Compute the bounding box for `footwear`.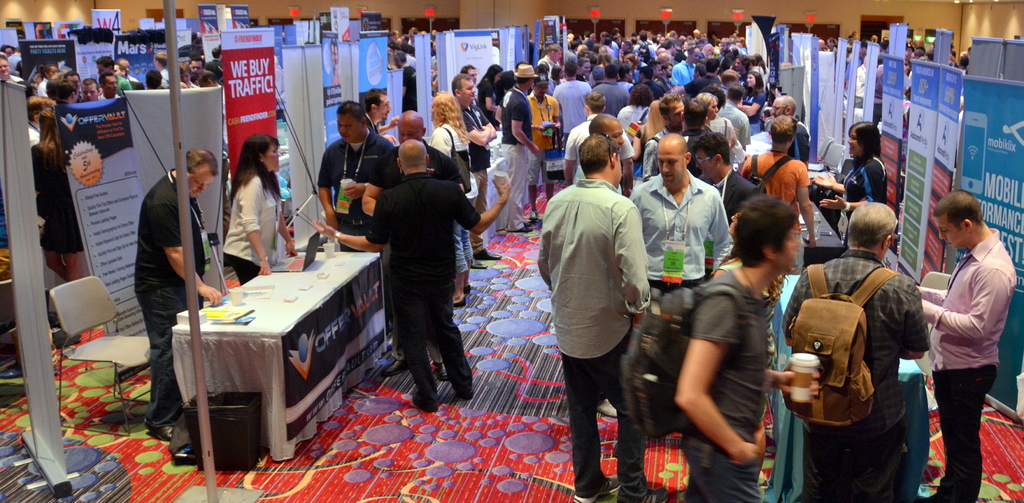
<bbox>623, 491, 669, 502</bbox>.
